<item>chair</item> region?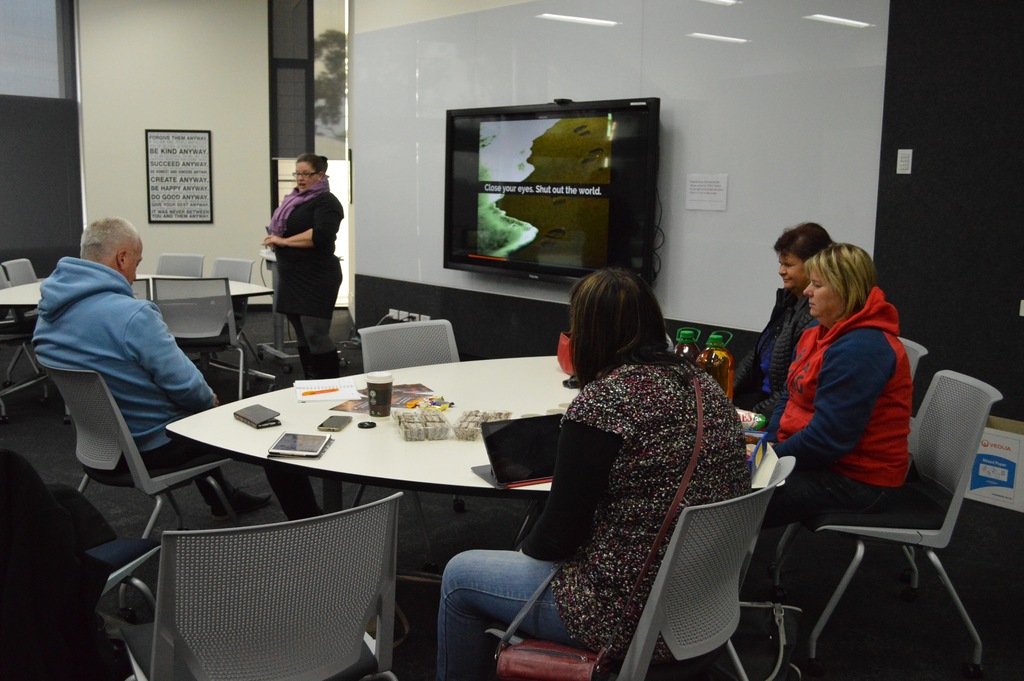
box=[487, 457, 797, 680]
